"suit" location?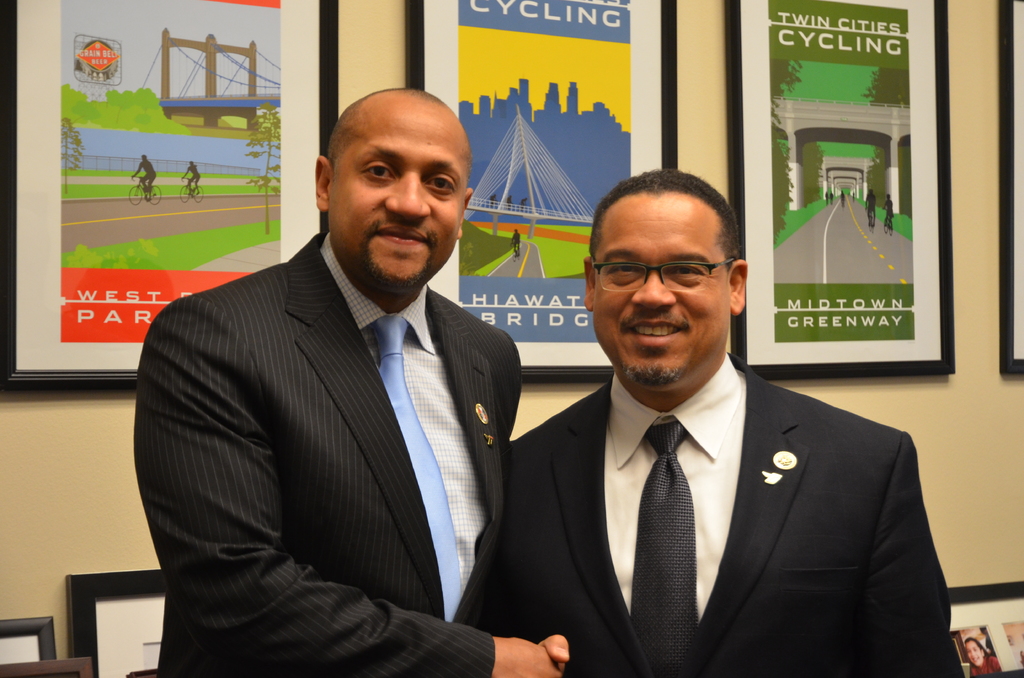
[133, 231, 521, 677]
